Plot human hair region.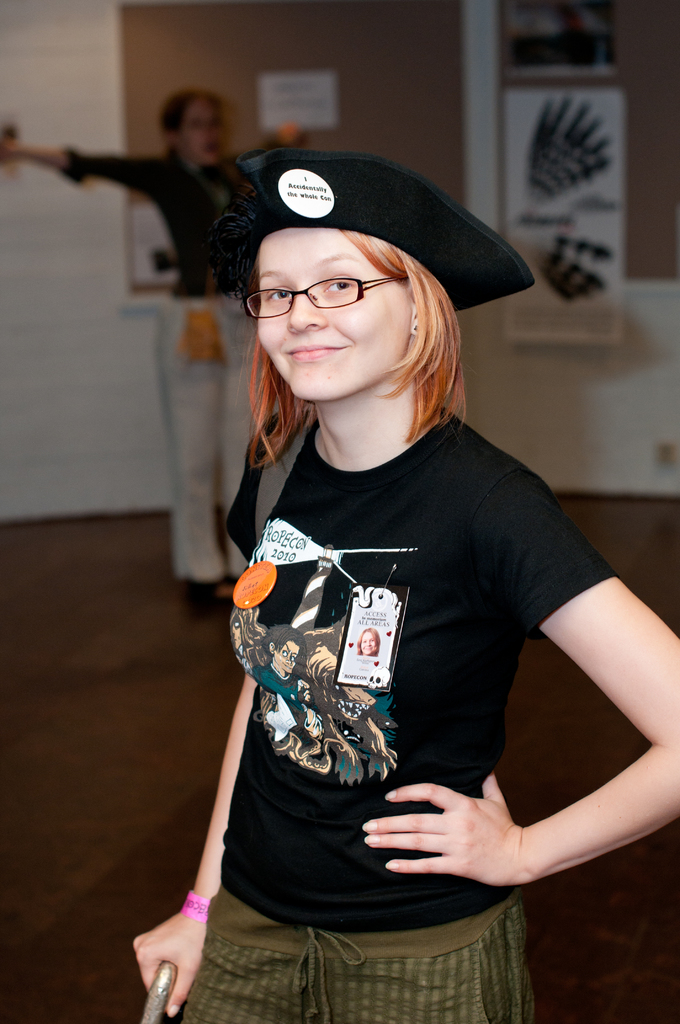
Plotted at bbox(225, 231, 478, 444).
